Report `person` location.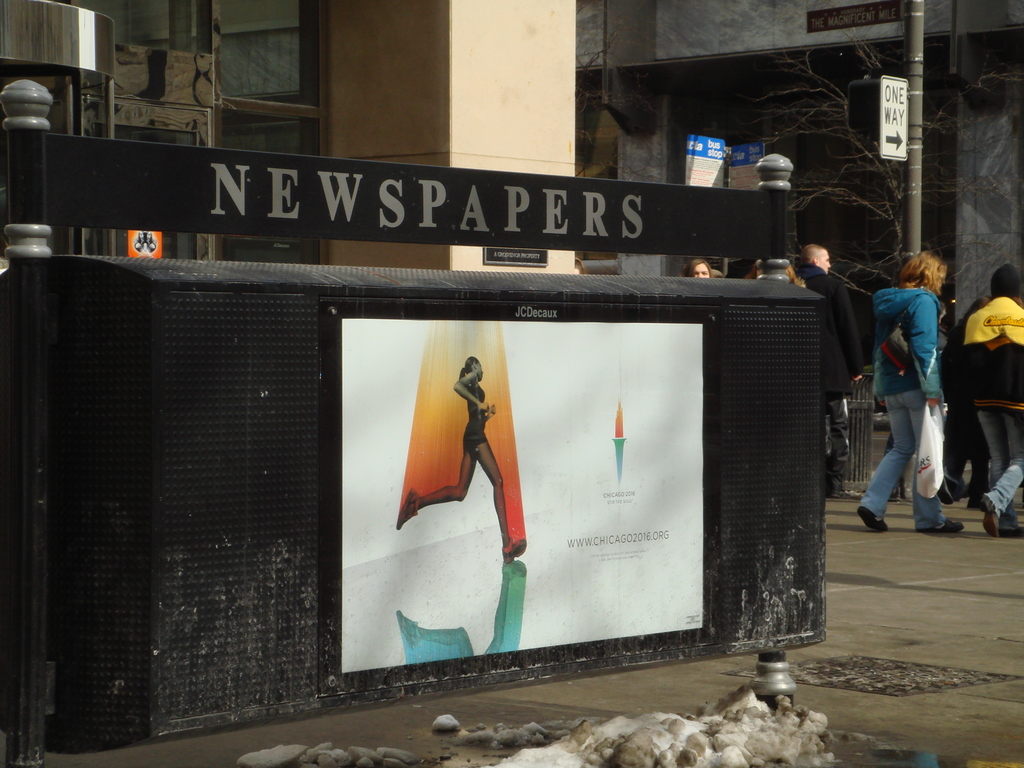
Report: locate(792, 243, 870, 492).
